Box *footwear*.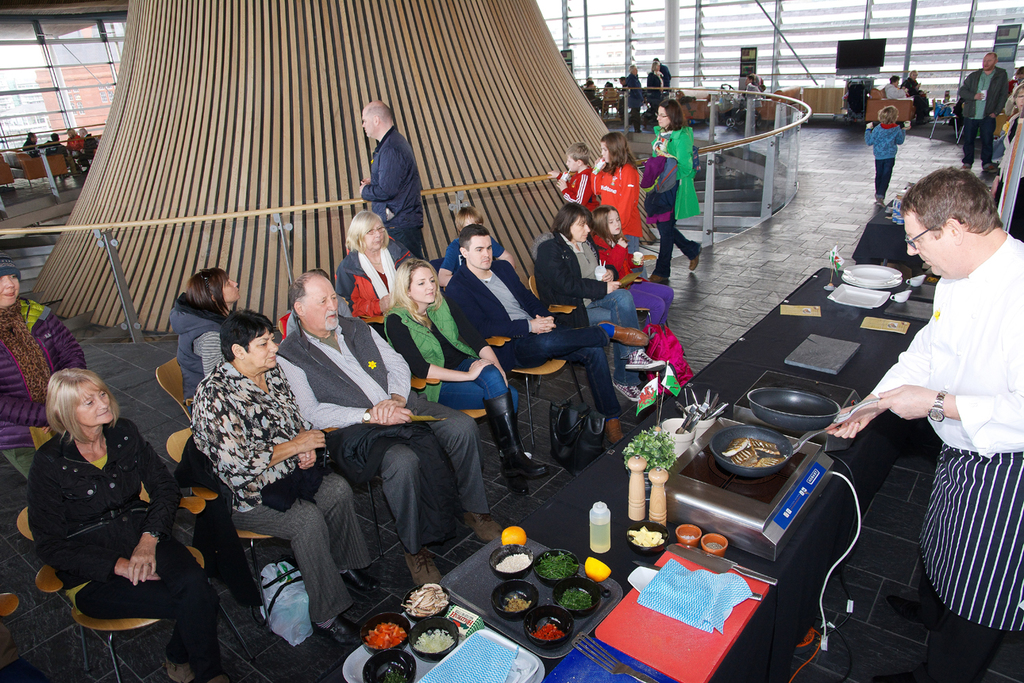
(402, 547, 439, 589).
